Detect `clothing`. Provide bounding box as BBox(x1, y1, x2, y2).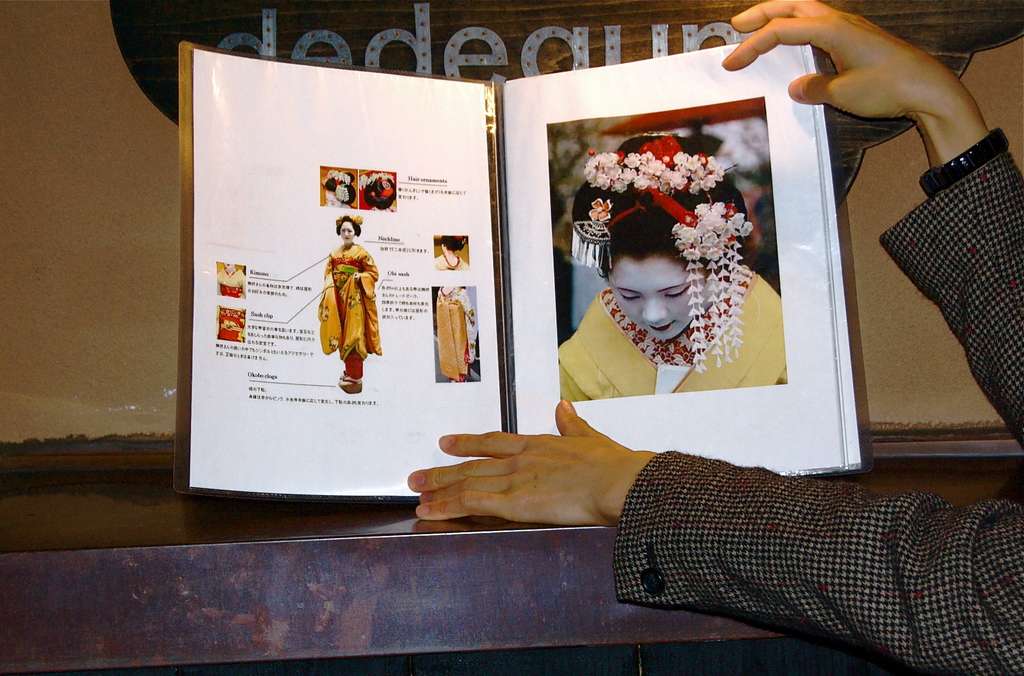
BBox(436, 290, 477, 380).
